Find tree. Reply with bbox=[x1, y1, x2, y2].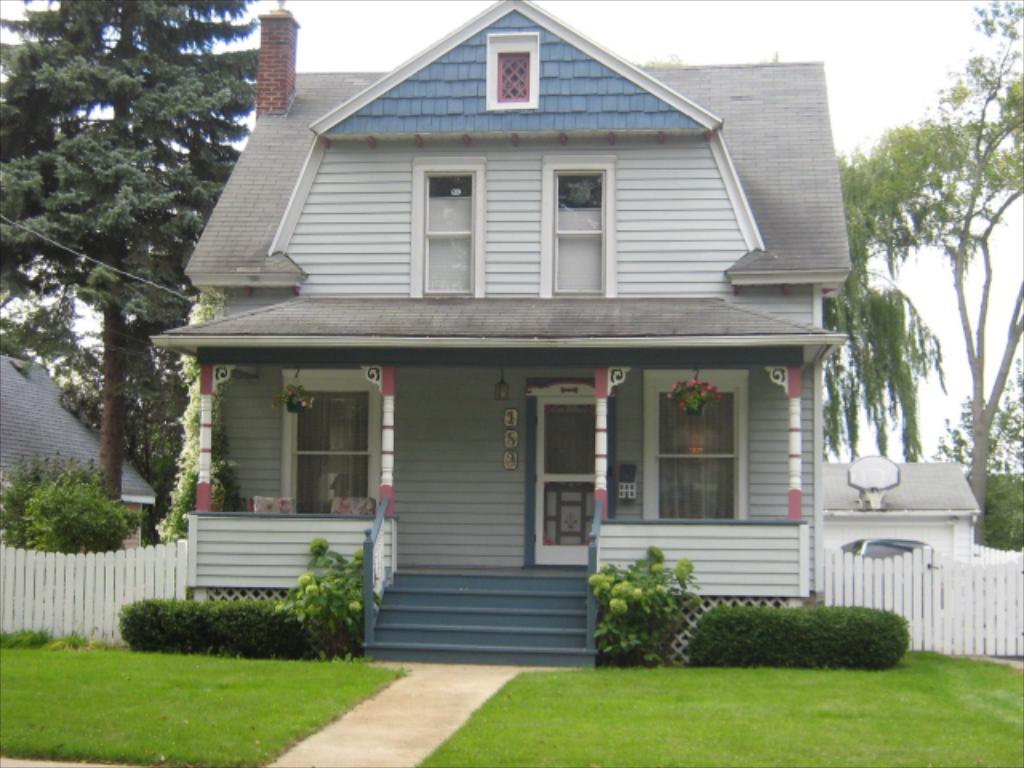
bbox=[19, 0, 234, 570].
